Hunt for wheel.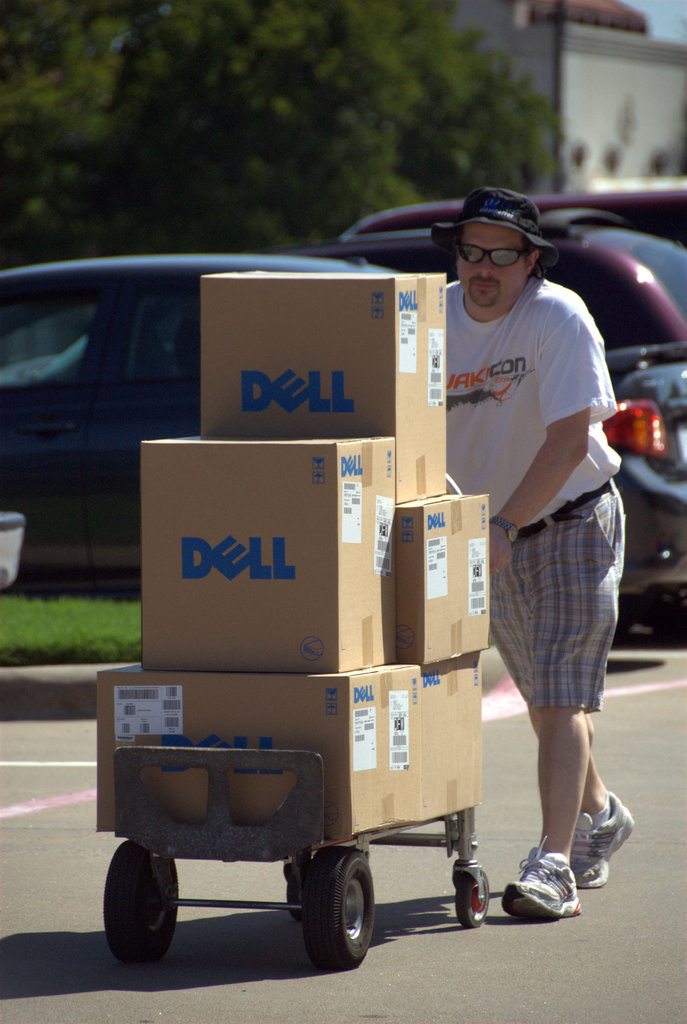
Hunted down at {"left": 455, "top": 869, "right": 489, "bottom": 929}.
